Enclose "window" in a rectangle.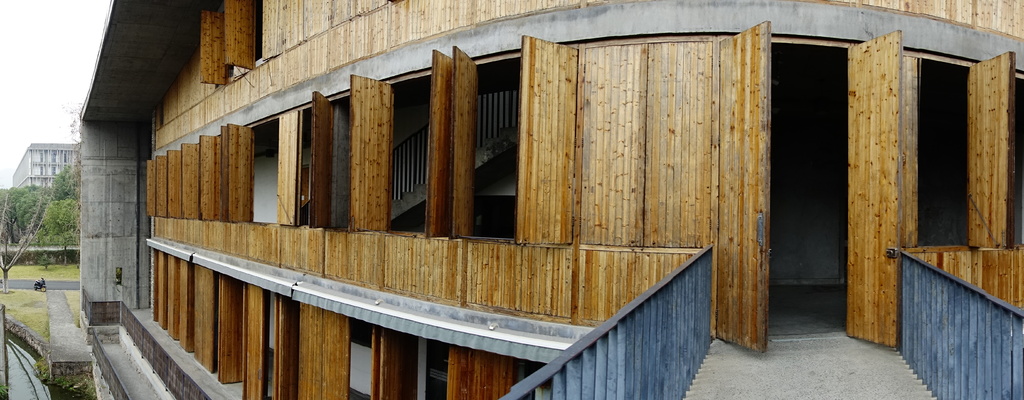
x1=324, y1=94, x2=355, y2=228.
